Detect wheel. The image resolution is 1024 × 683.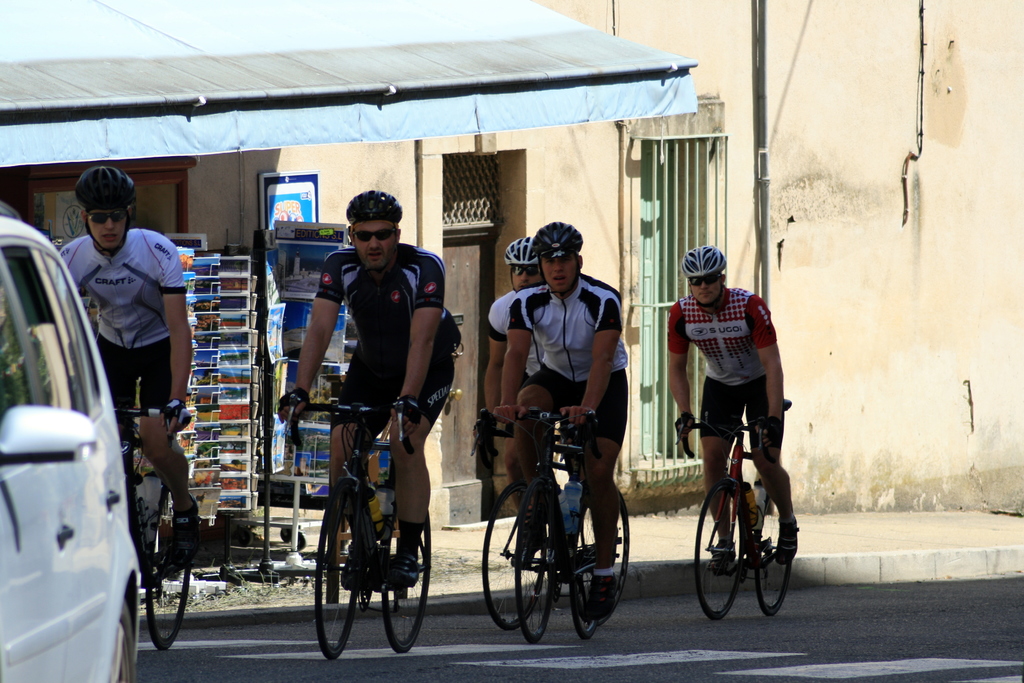
[left=383, top=496, right=430, bottom=655].
